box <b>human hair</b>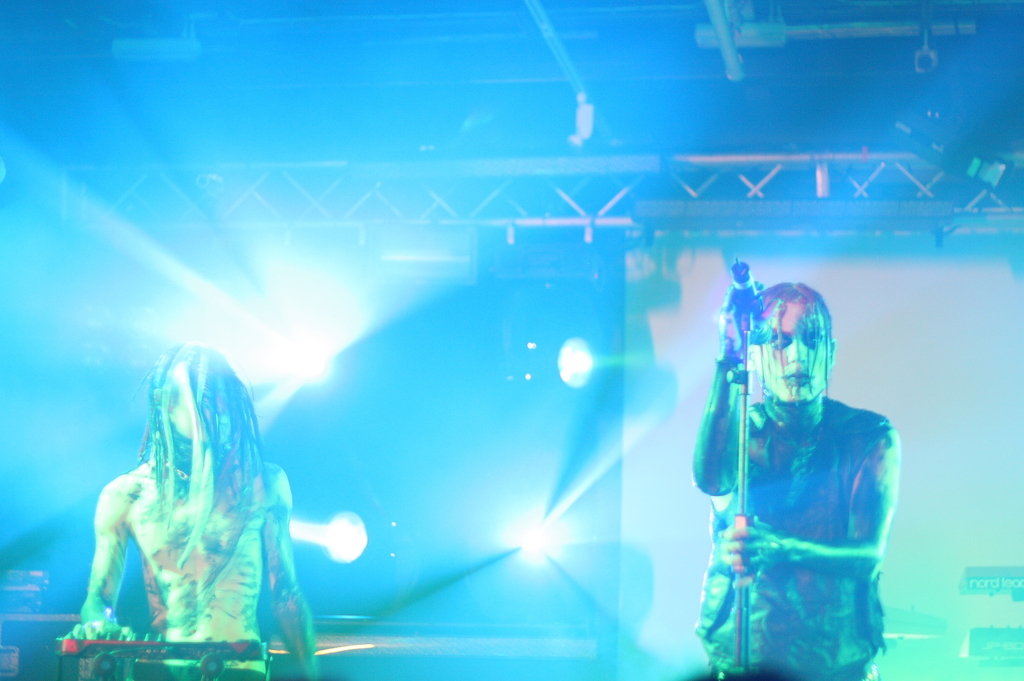
rect(129, 343, 271, 568)
